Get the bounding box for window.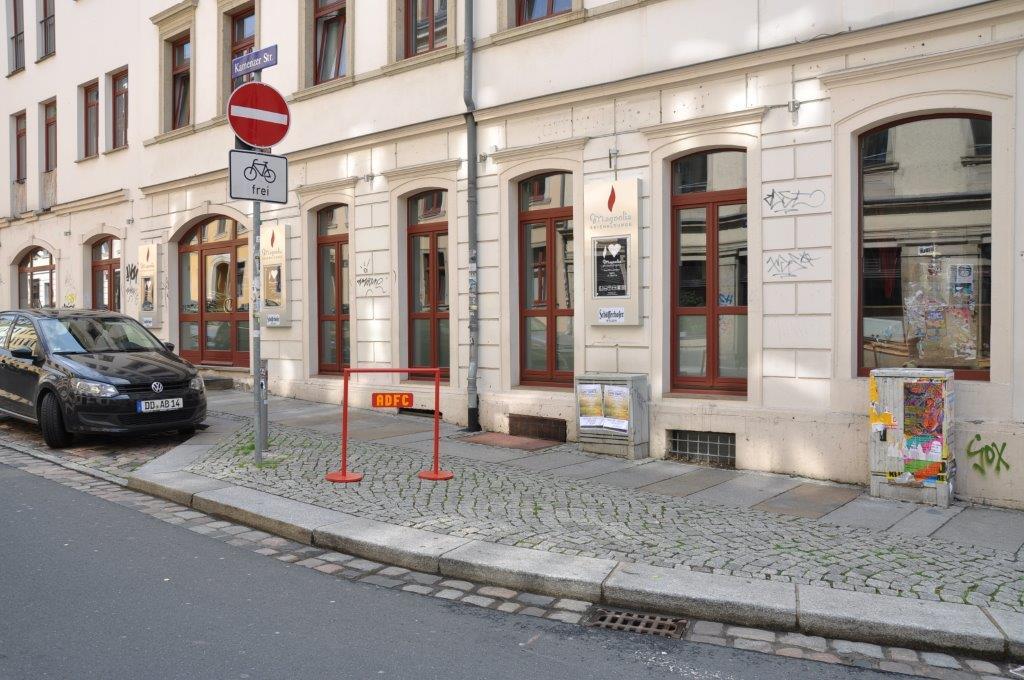
locate(107, 71, 131, 149).
